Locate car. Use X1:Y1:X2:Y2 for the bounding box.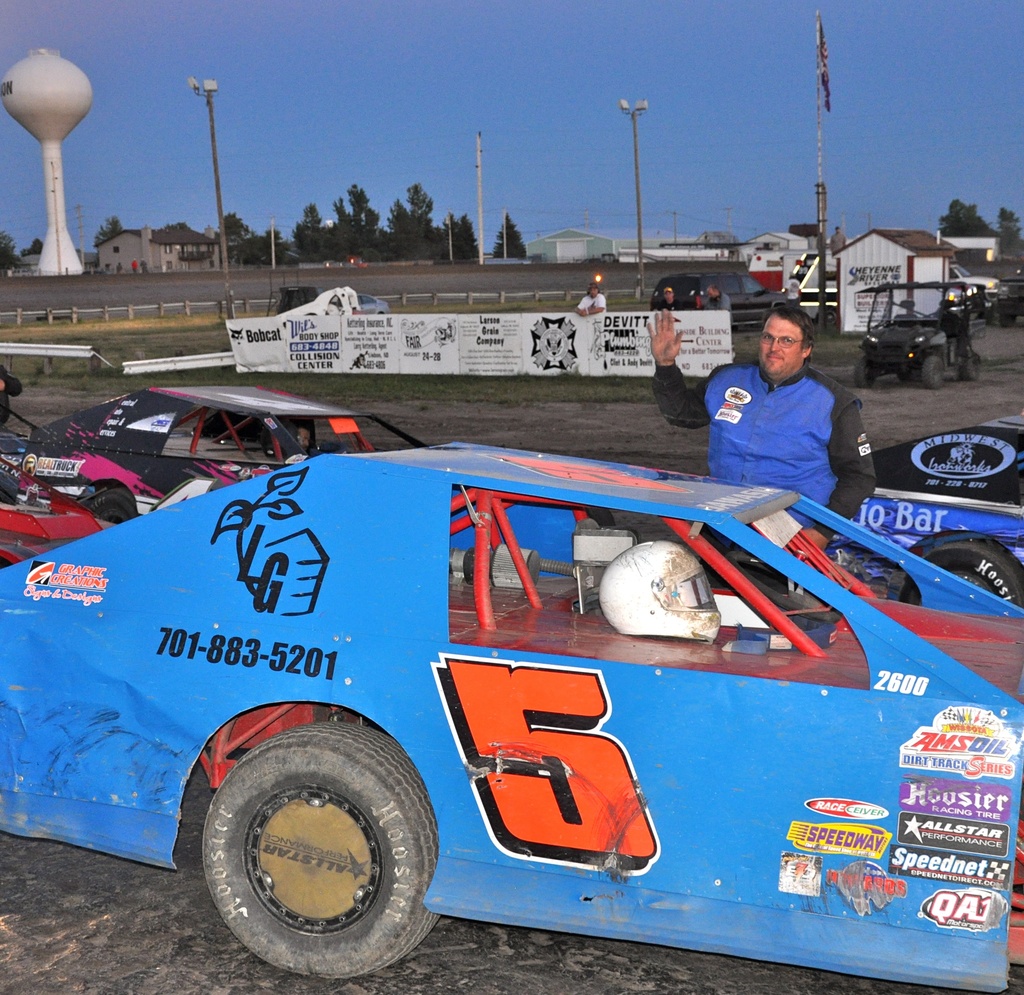
47:378:399:517.
